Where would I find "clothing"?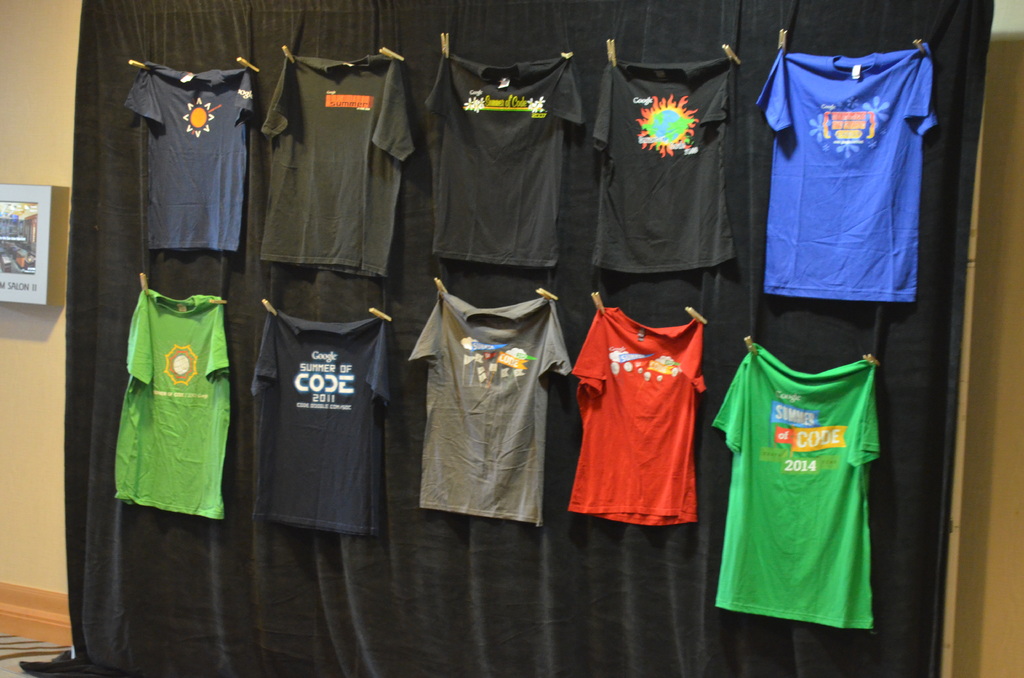
At locate(423, 293, 579, 533).
